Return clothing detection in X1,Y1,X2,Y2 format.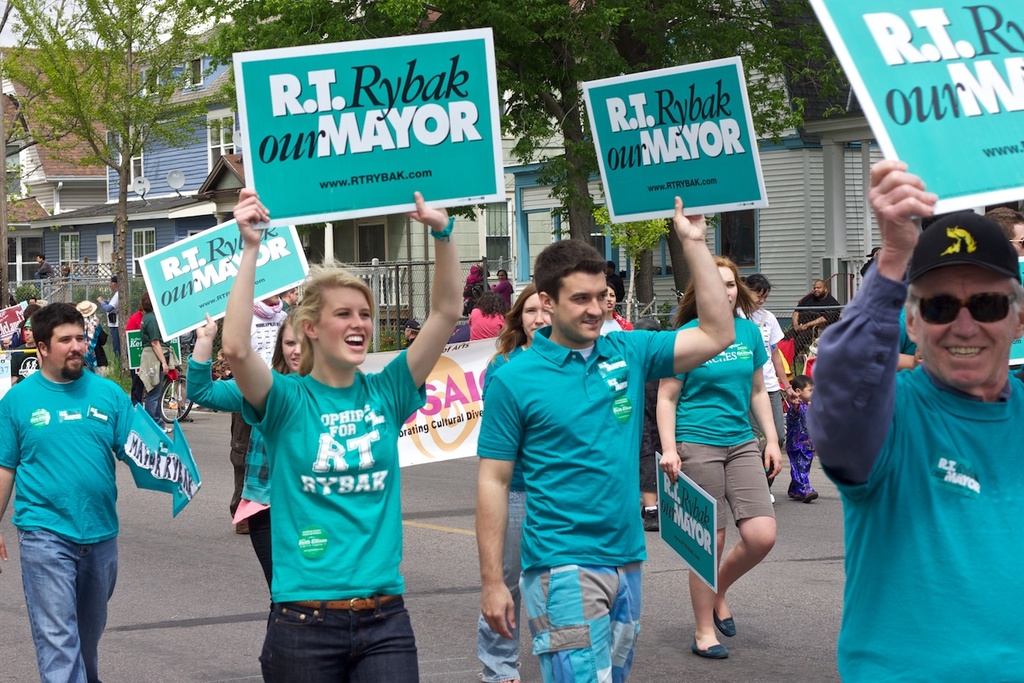
465,265,482,299.
